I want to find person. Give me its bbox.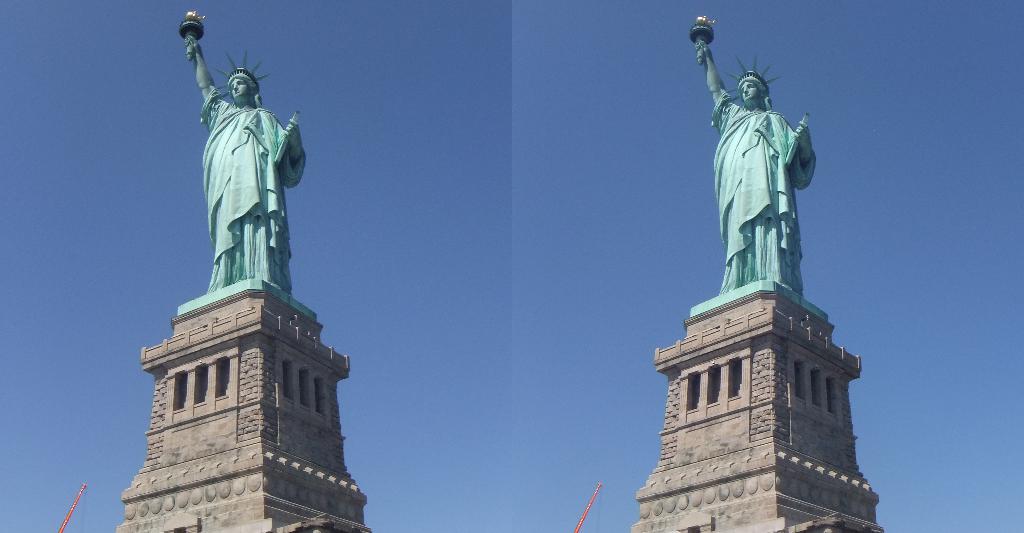
select_region(184, 6, 306, 295).
